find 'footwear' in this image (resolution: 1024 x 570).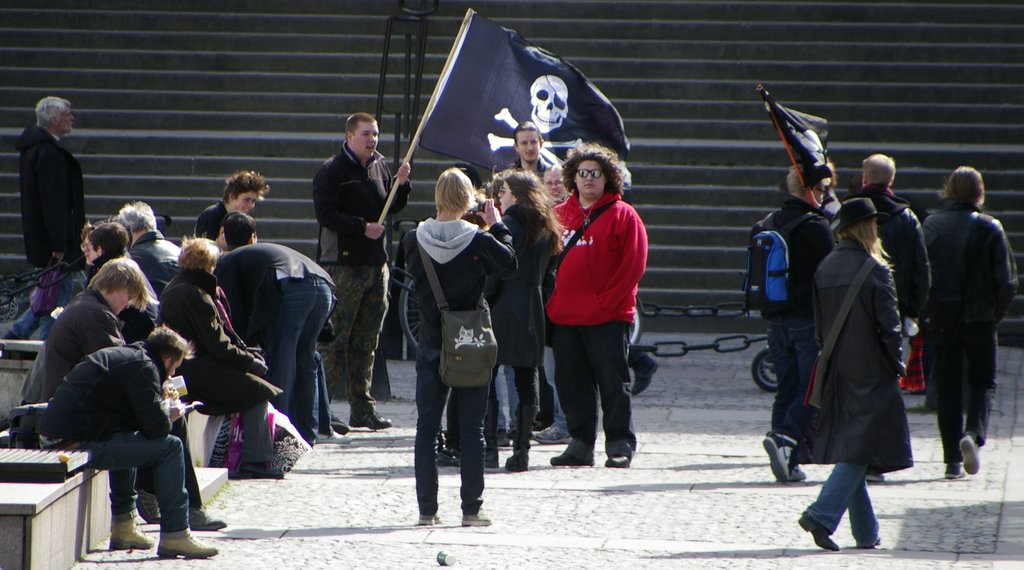
758,439,788,482.
